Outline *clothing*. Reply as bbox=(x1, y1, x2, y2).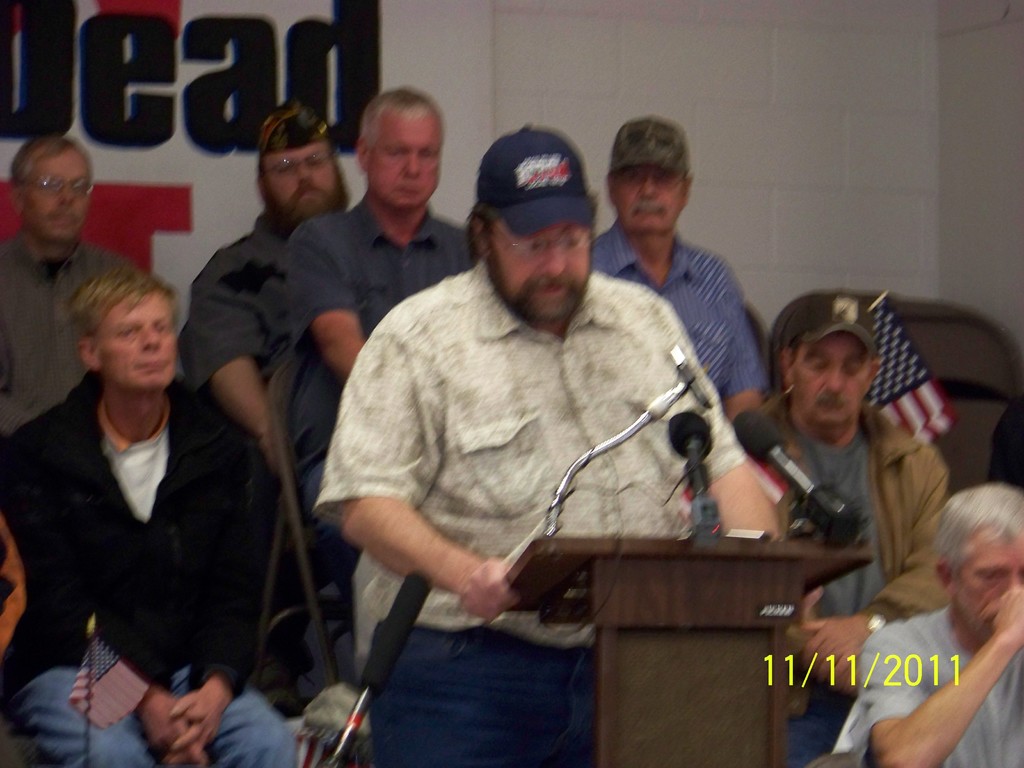
bbox=(587, 223, 763, 402).
